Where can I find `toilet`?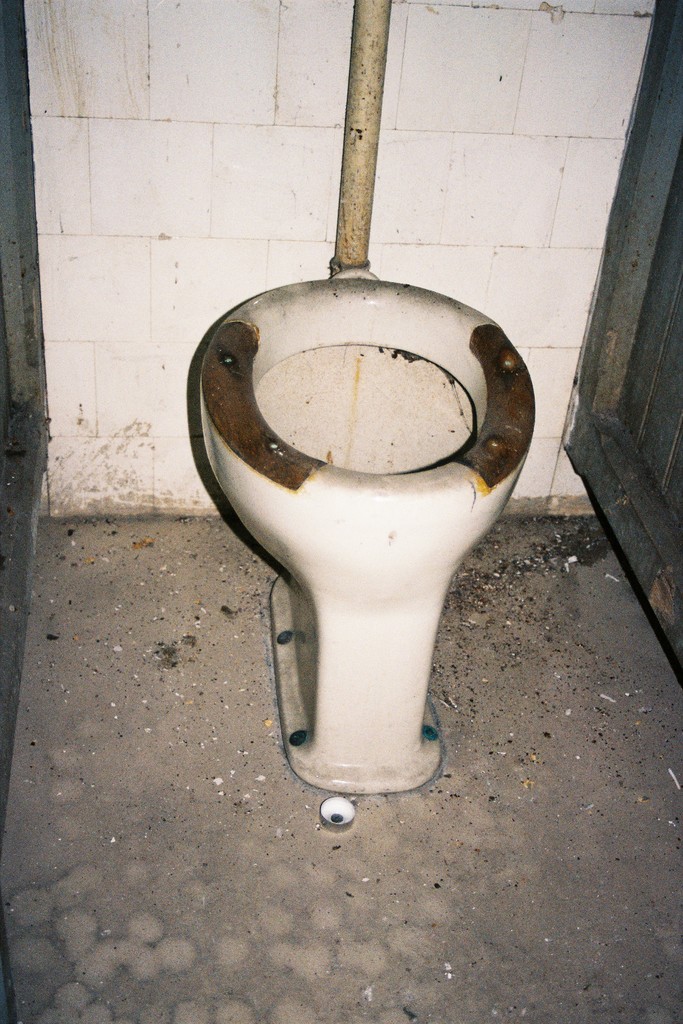
You can find it at x1=198, y1=262, x2=536, y2=797.
